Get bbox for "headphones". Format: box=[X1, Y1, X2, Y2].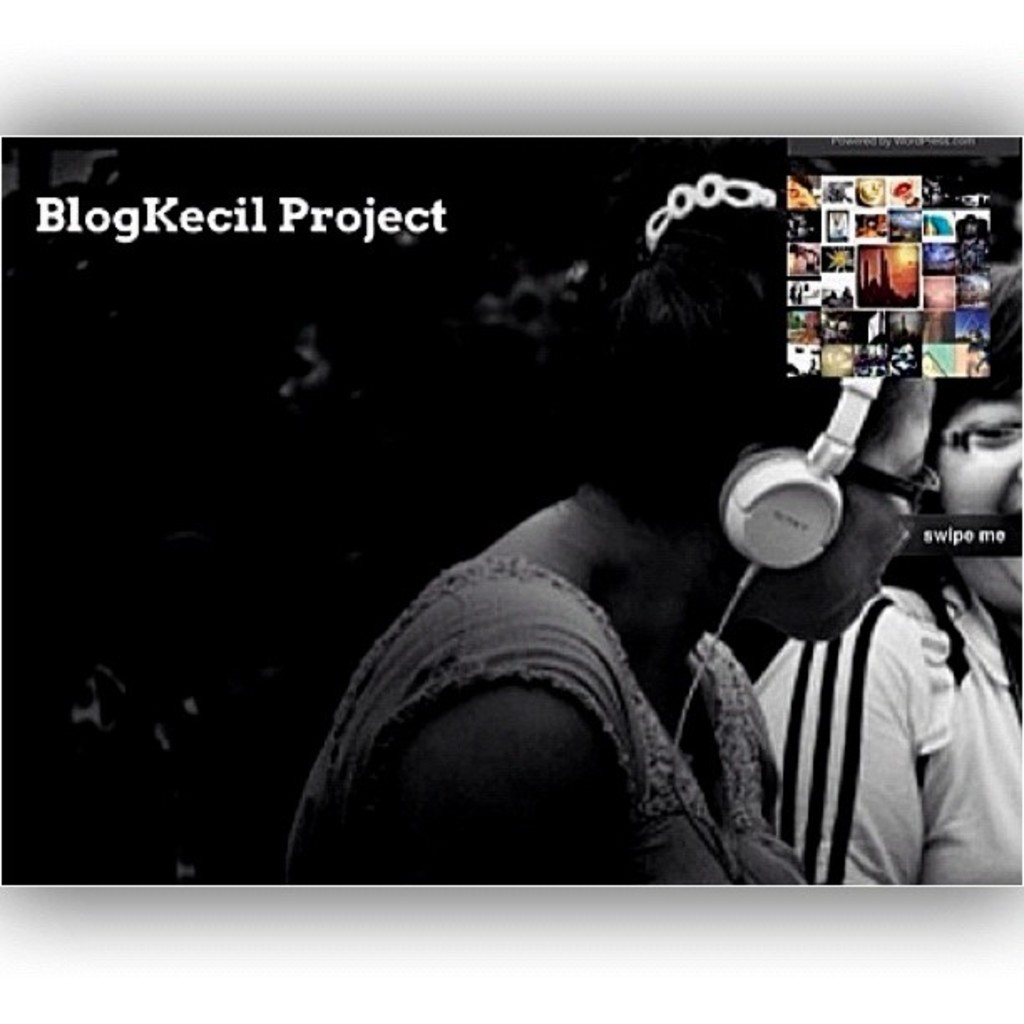
box=[716, 371, 853, 566].
